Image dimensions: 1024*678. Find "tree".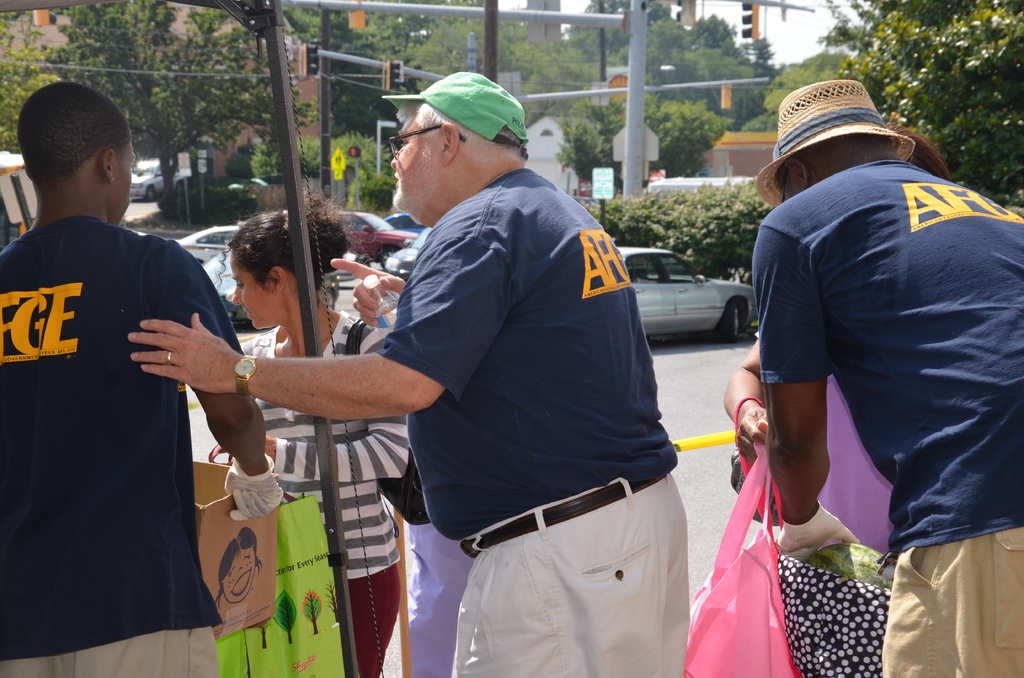
bbox=(300, 586, 325, 636).
